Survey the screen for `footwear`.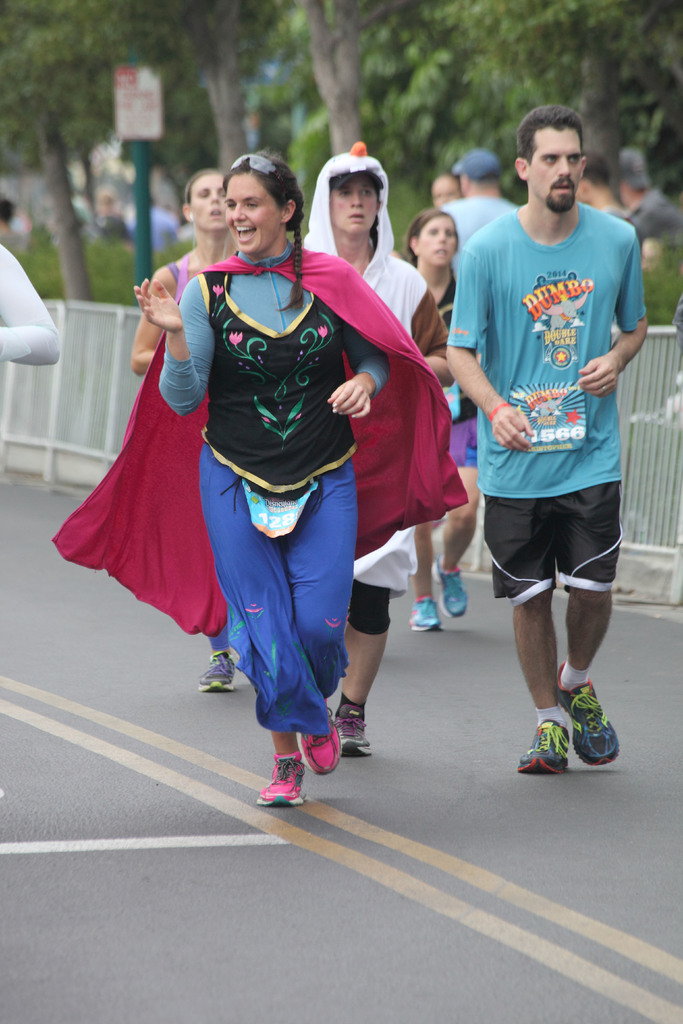
Survey found: detection(409, 594, 441, 633).
